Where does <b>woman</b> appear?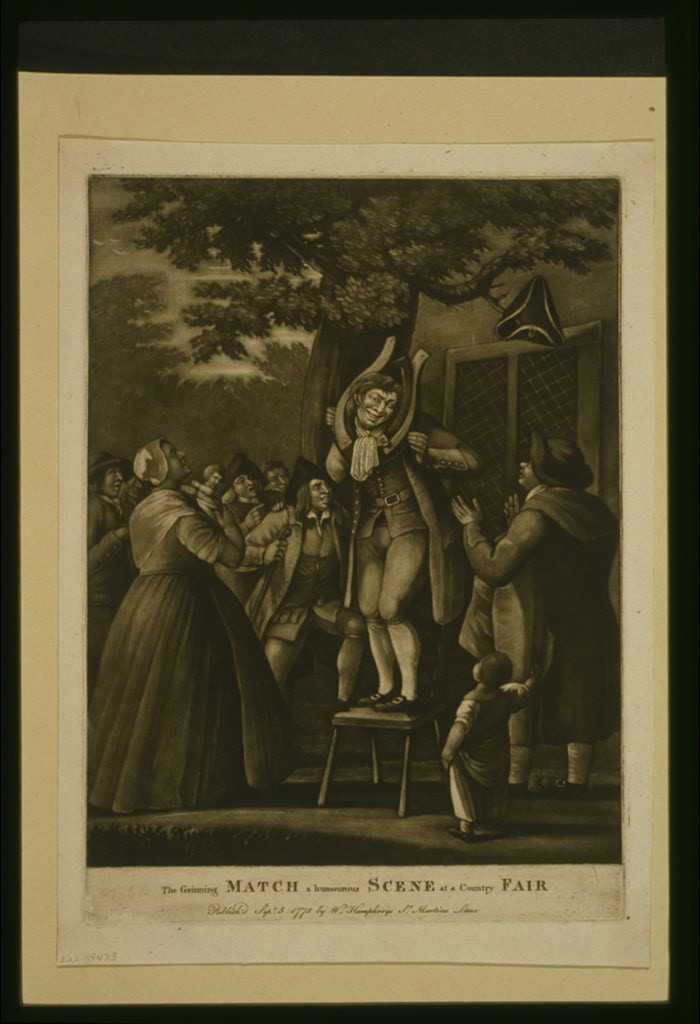
Appears at region(87, 440, 305, 816).
